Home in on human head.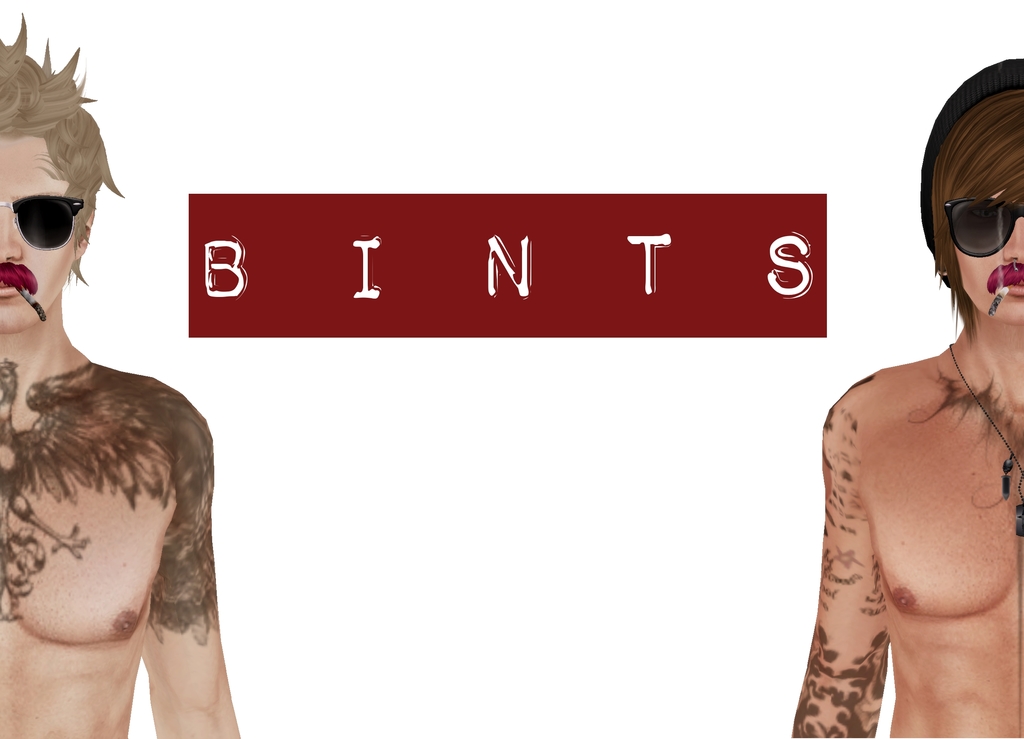
Homed in at x1=0, y1=8, x2=124, y2=334.
